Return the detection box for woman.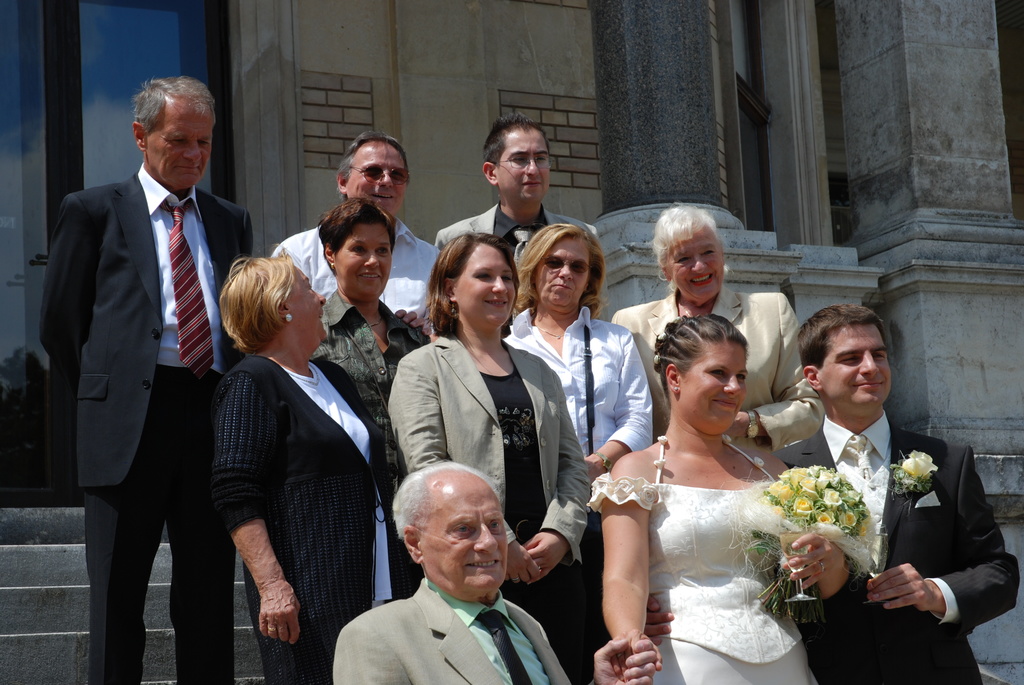
(309,197,432,429).
